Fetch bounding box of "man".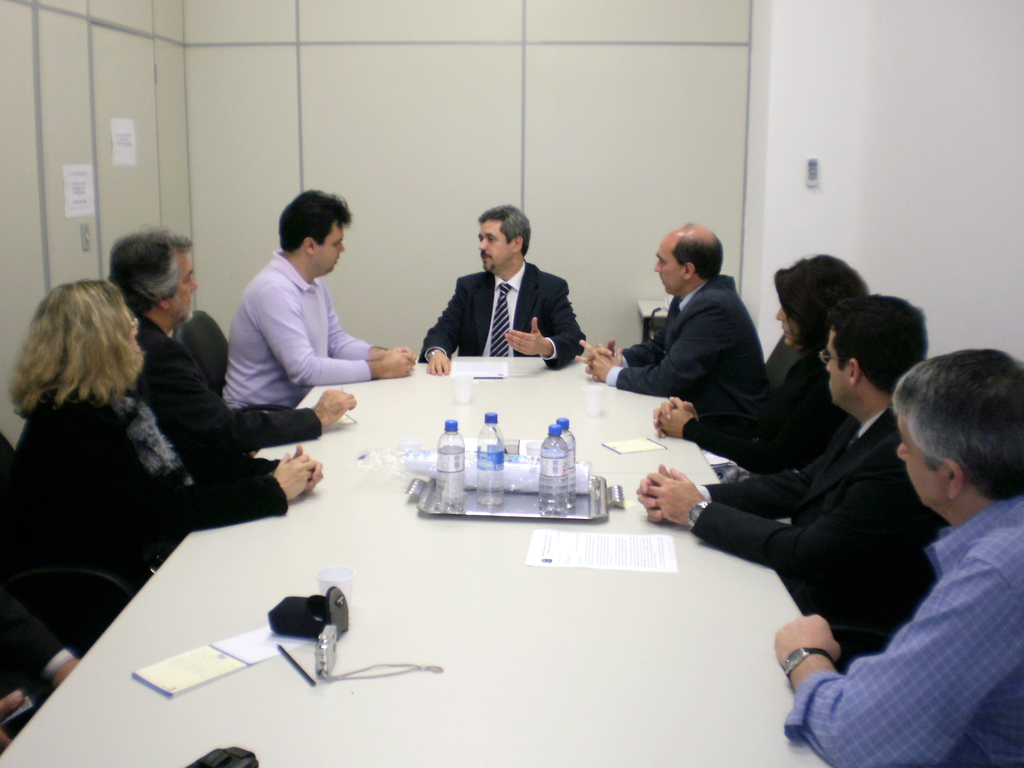
Bbox: 93:221:358:491.
